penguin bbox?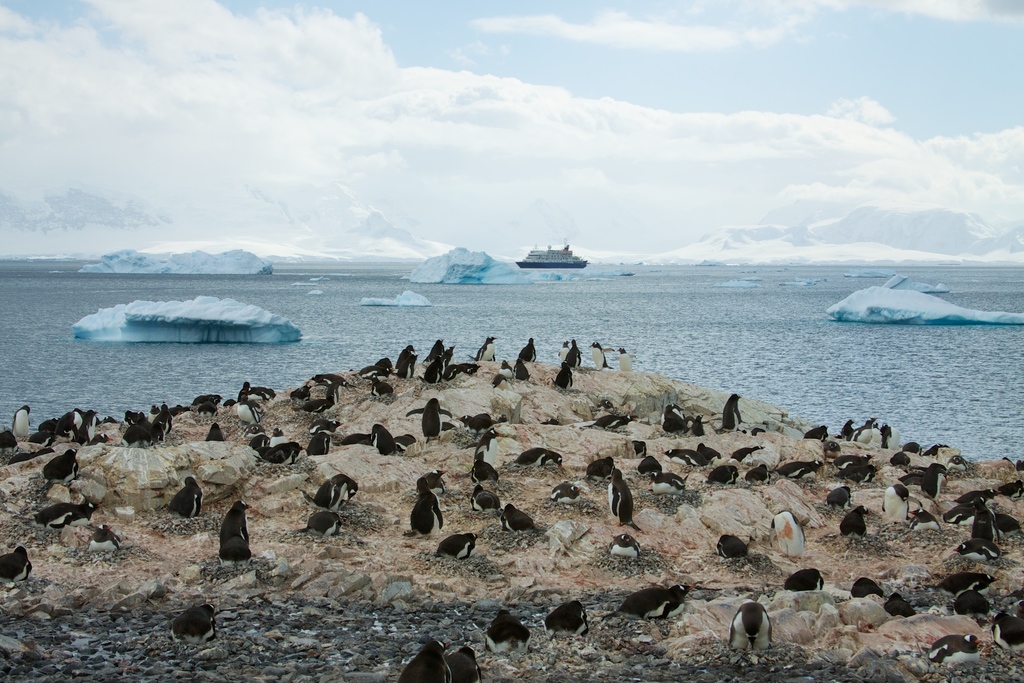
left=952, top=585, right=989, bottom=620
